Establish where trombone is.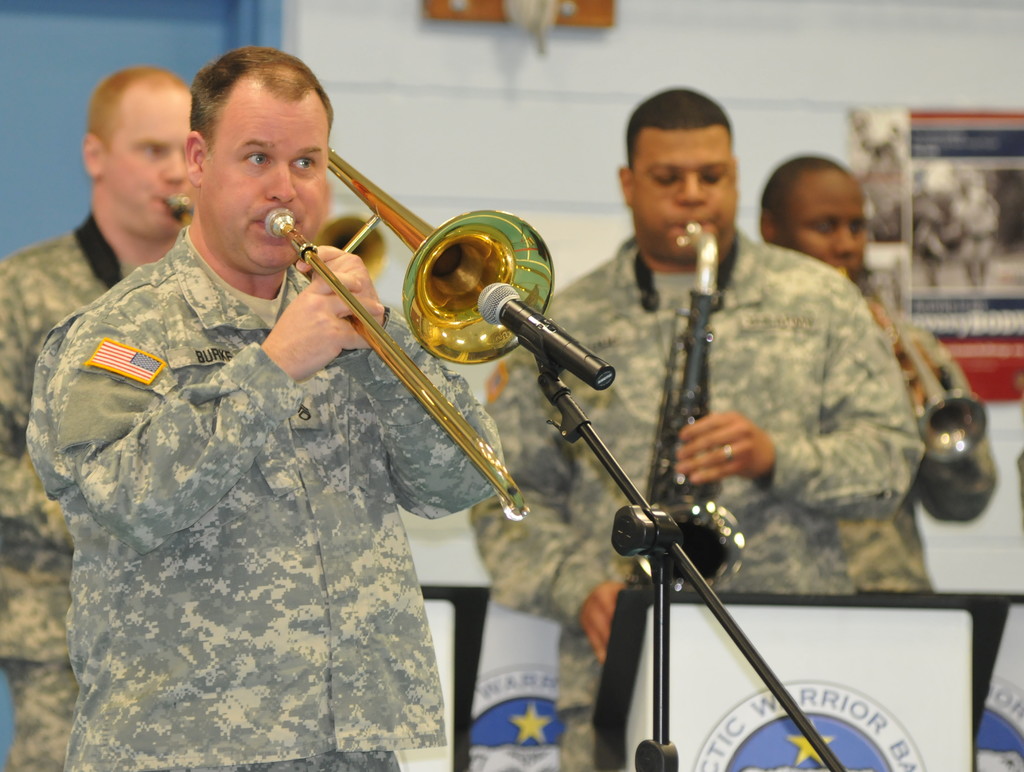
Established at l=865, t=262, r=977, b=454.
